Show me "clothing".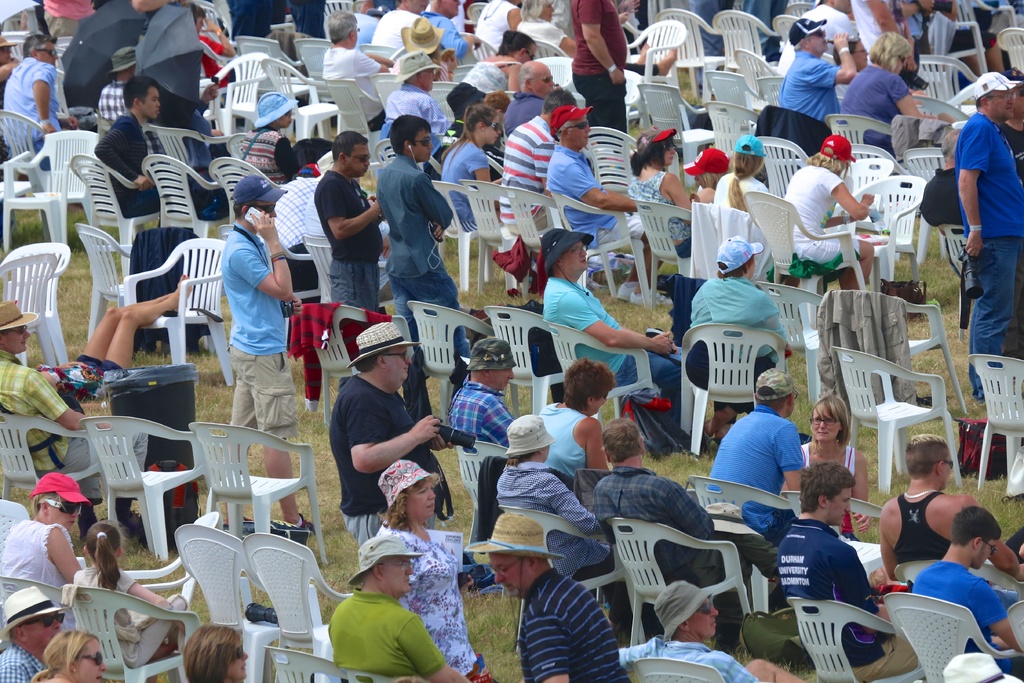
"clothing" is here: rect(172, 115, 224, 215).
